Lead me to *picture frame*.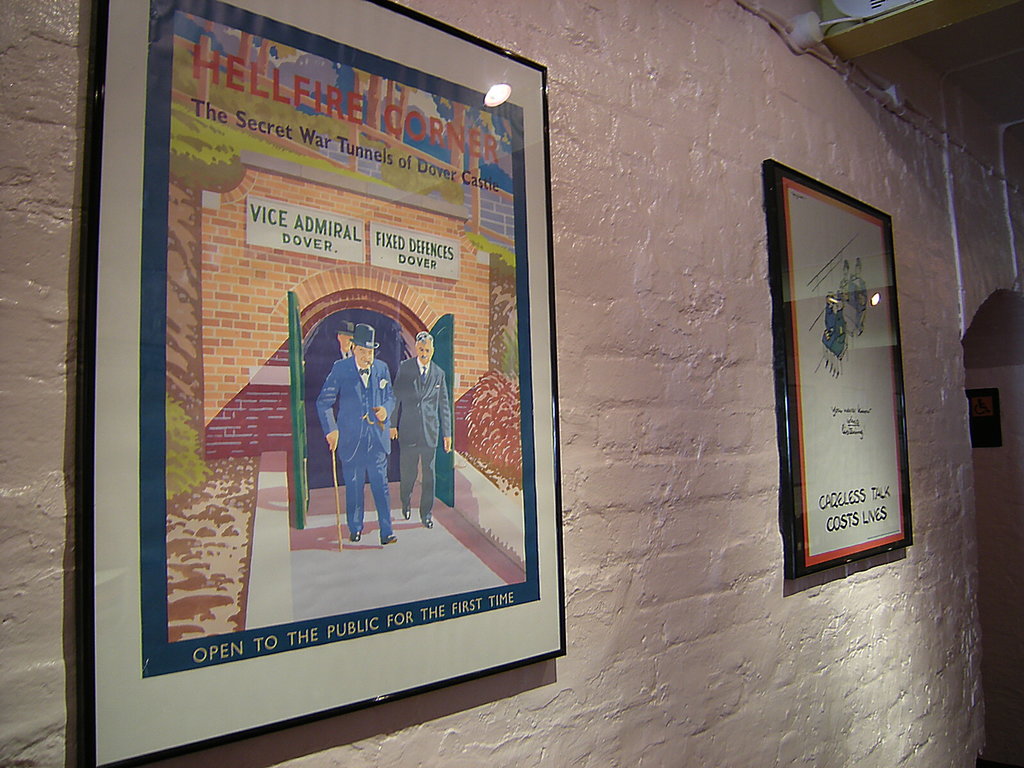
Lead to [x1=759, y1=160, x2=931, y2=587].
